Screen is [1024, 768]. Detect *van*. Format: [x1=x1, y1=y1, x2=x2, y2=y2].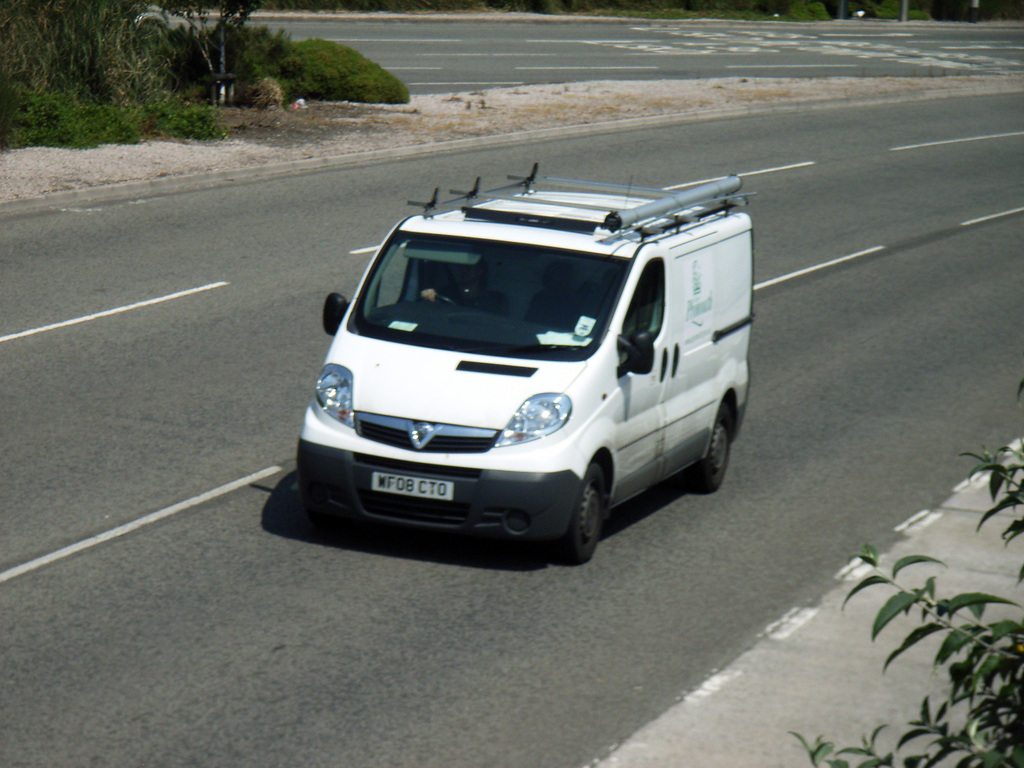
[x1=296, y1=161, x2=758, y2=566].
